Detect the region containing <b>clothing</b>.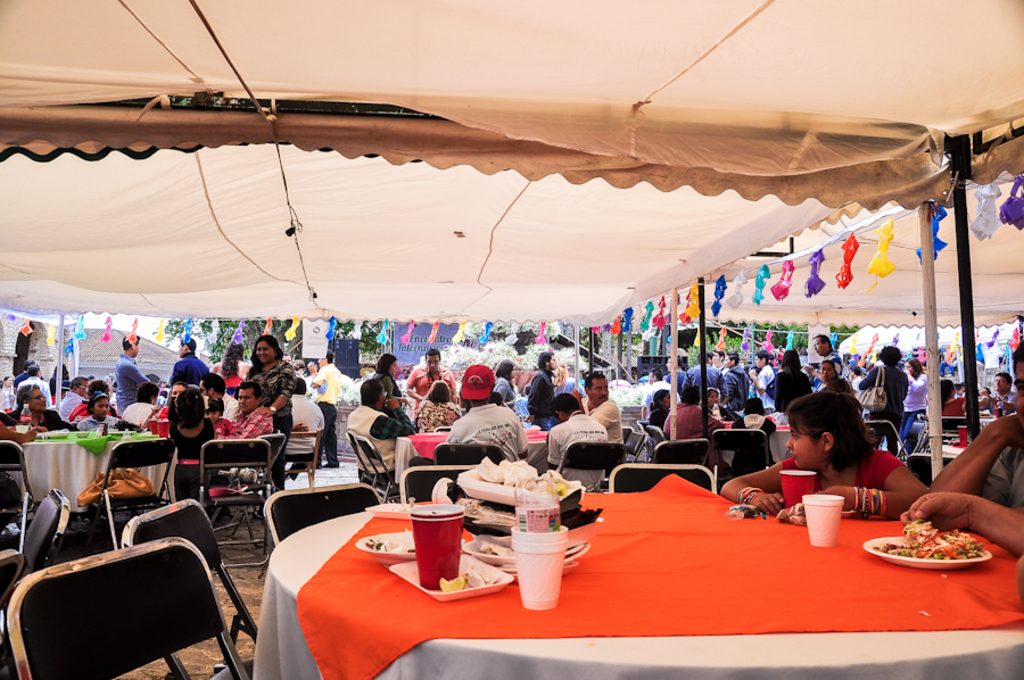
x1=231 y1=404 x2=272 y2=438.
